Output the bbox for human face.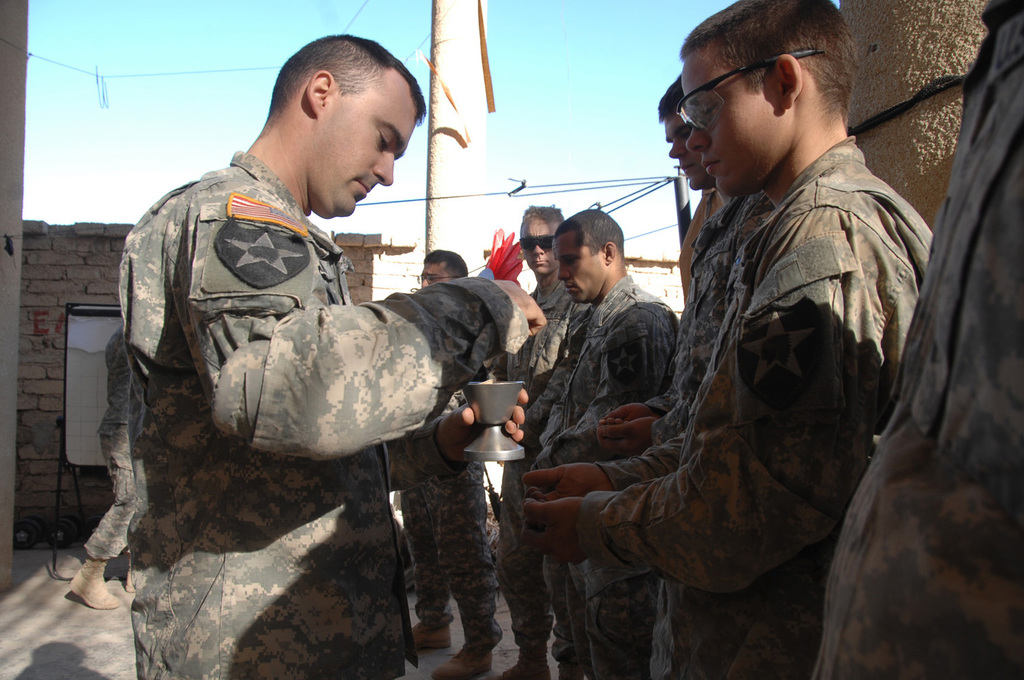
(521,214,553,283).
